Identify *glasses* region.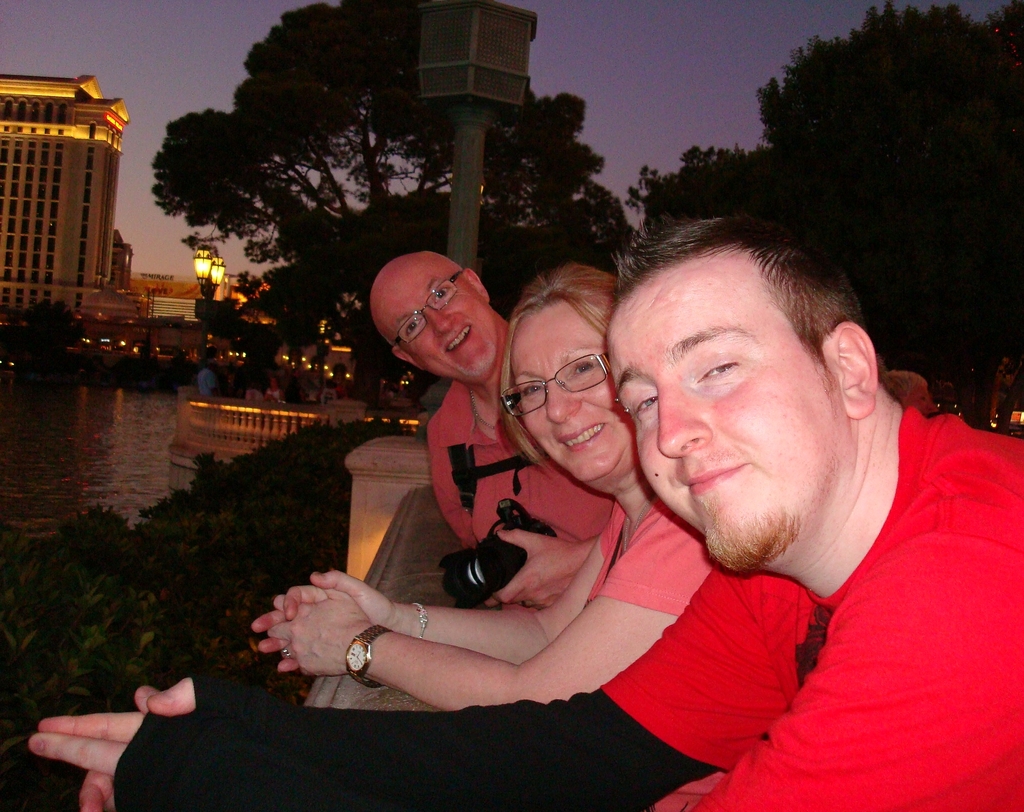
Region: 392,272,465,348.
